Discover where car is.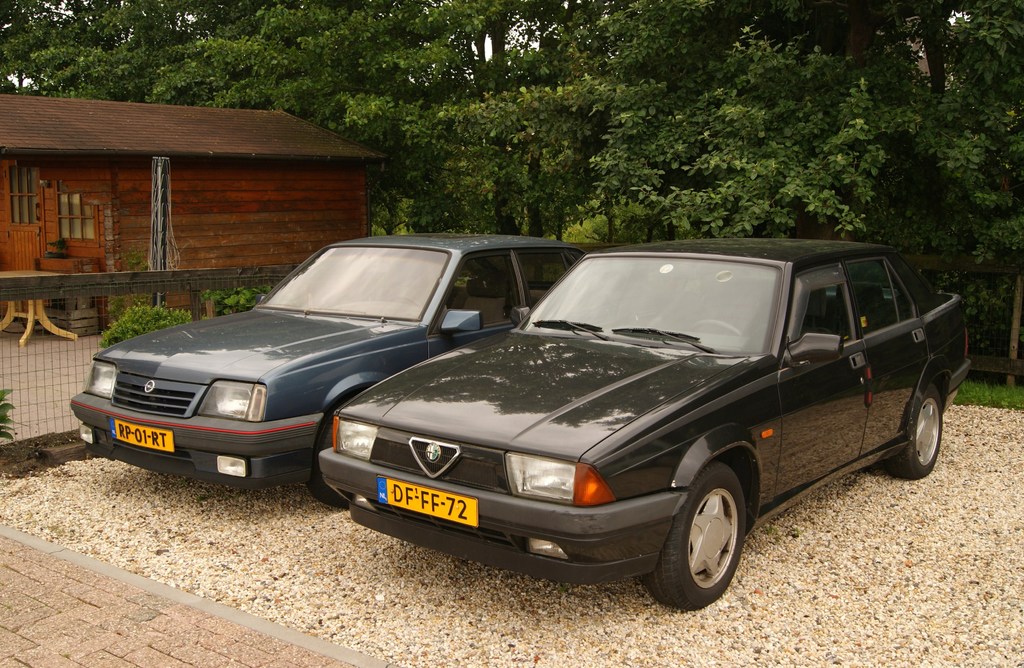
Discovered at locate(63, 227, 584, 510).
